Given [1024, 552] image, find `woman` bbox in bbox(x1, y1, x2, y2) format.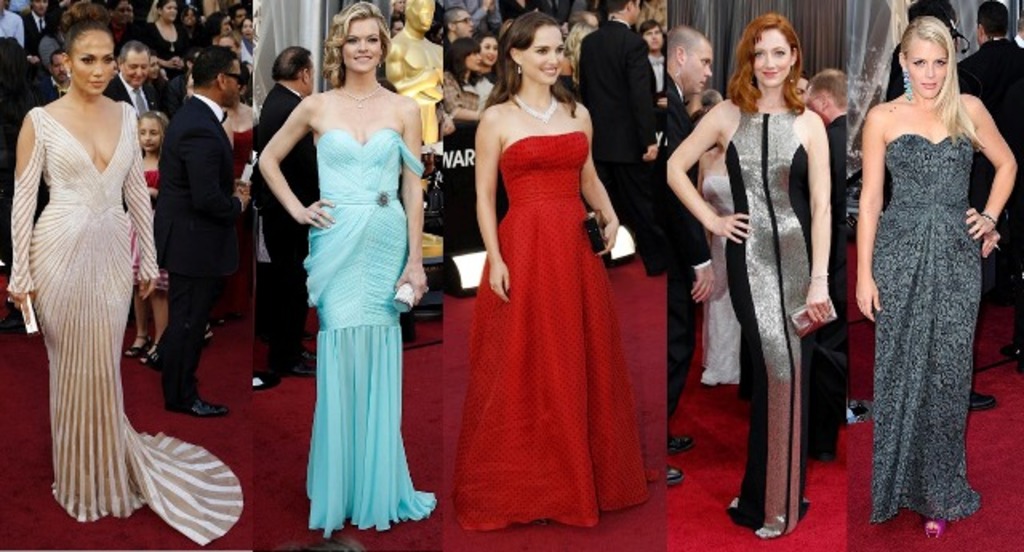
bbox(667, 11, 835, 536).
